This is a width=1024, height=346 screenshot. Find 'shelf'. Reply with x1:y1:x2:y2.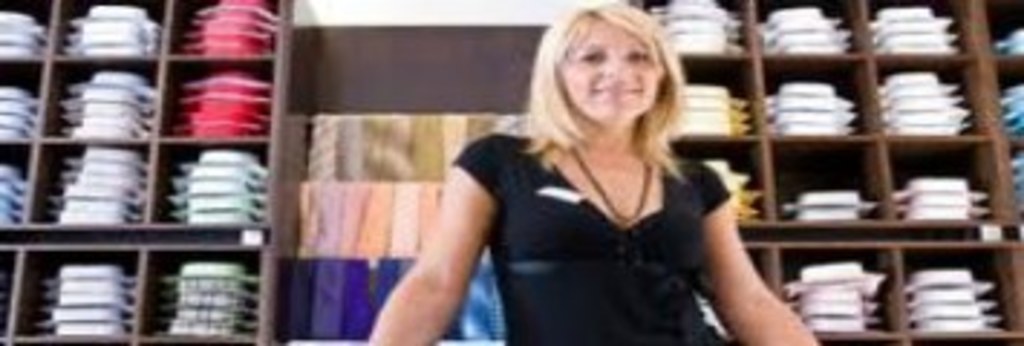
987:0:1021:55.
